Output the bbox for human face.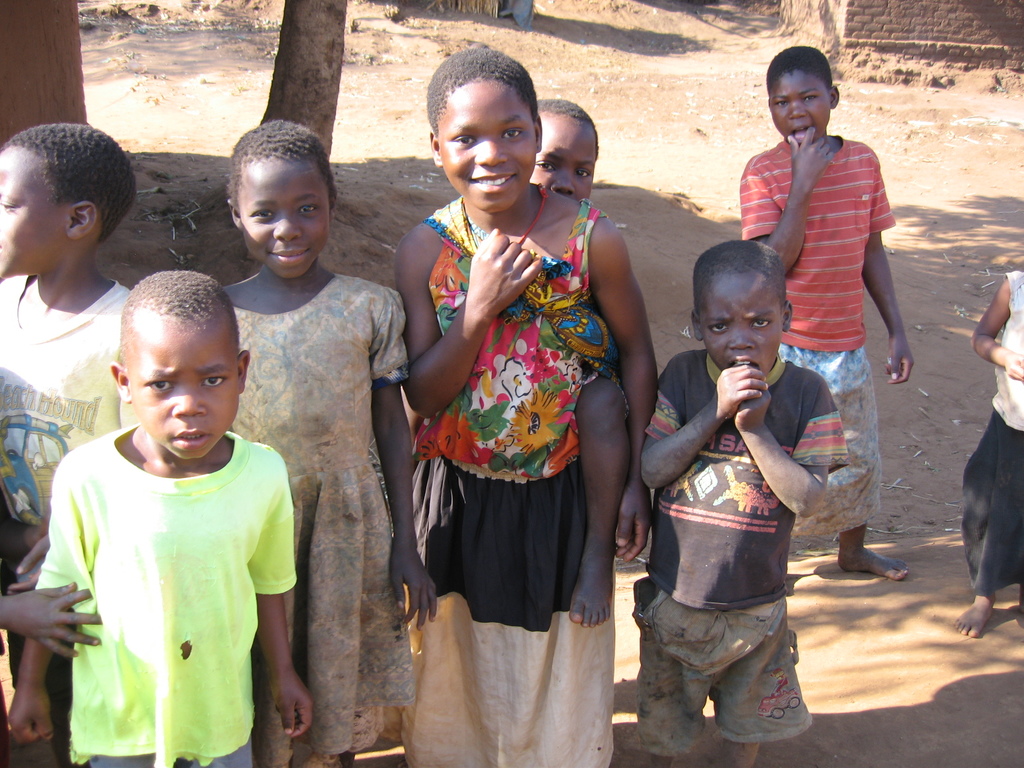
[535,120,599,201].
